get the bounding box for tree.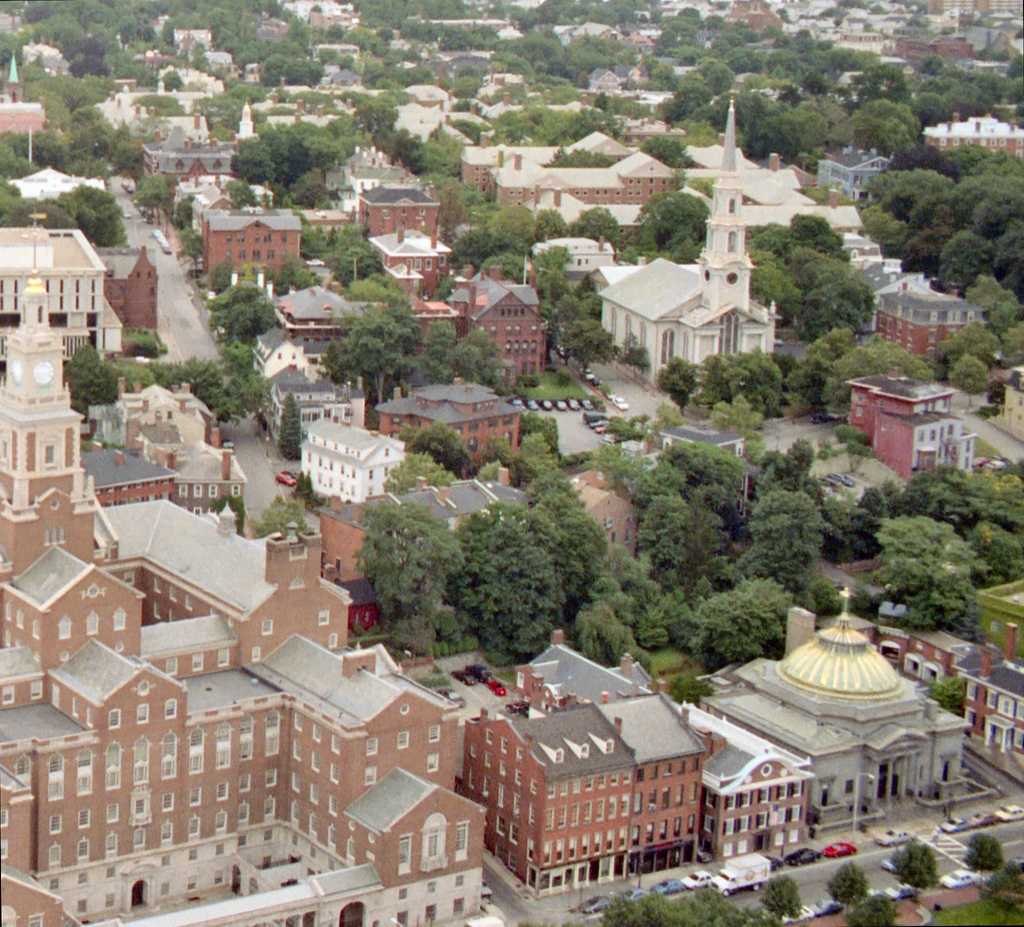
box(657, 352, 699, 416).
